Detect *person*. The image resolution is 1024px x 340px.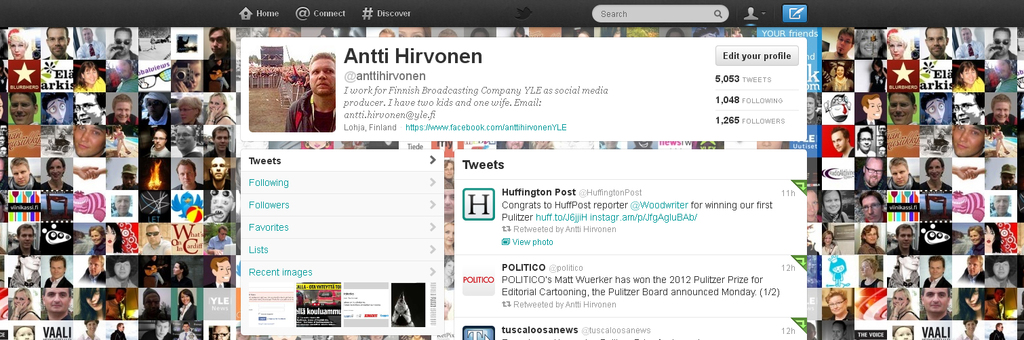
l=12, t=288, r=37, b=318.
